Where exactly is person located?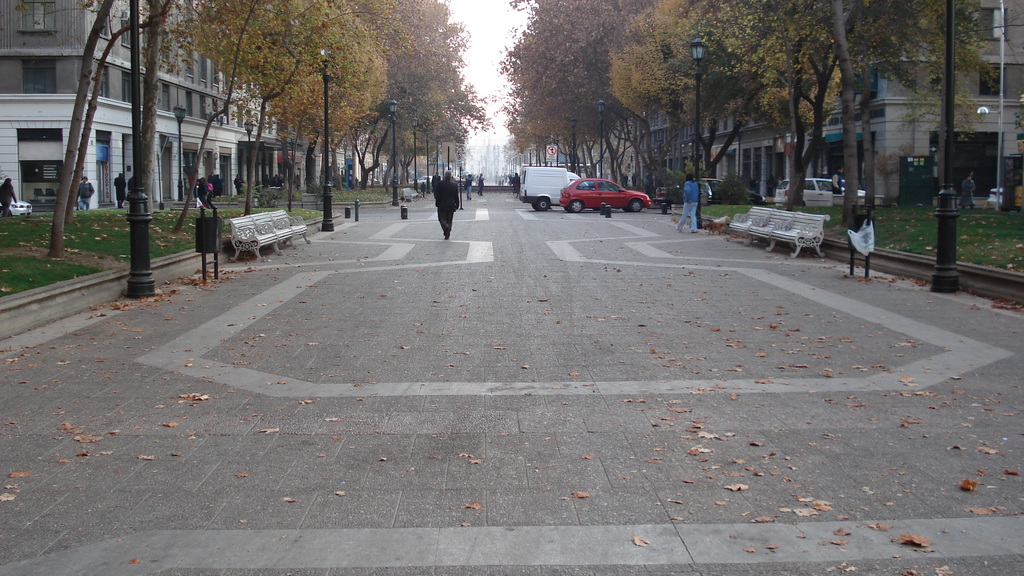
Its bounding box is (675, 172, 698, 229).
